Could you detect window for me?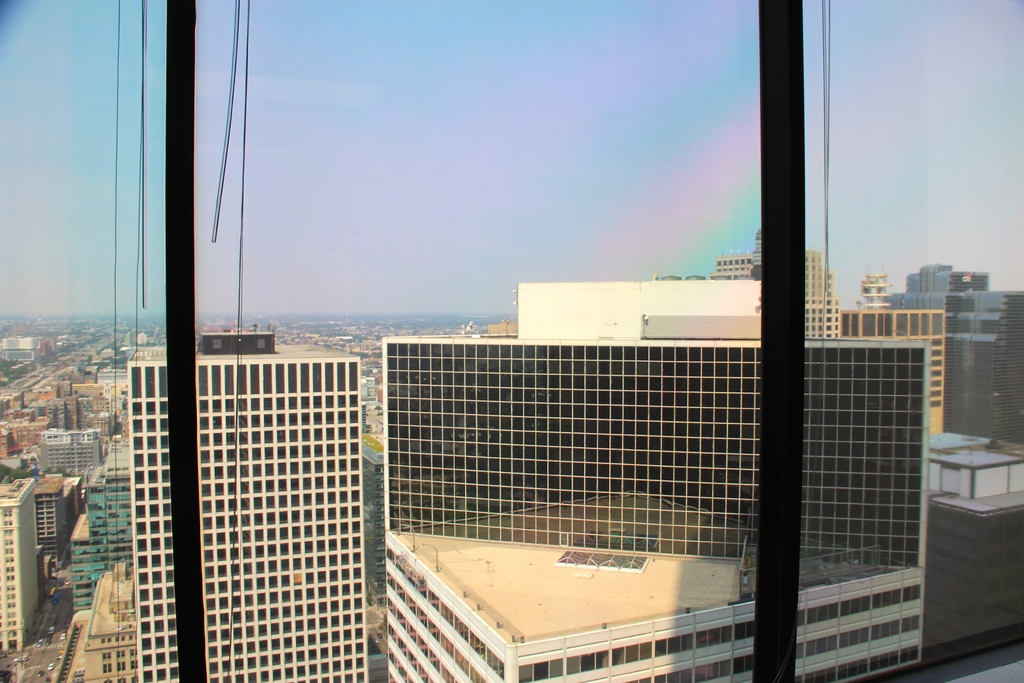
Detection result: bbox(870, 620, 900, 641).
